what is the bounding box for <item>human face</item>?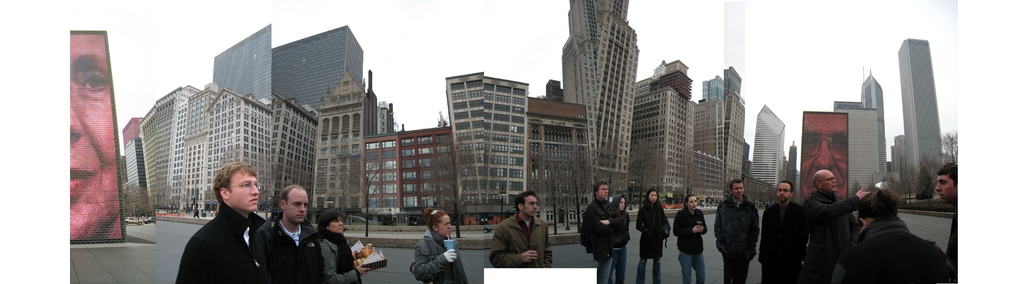
{"left": 328, "top": 217, "right": 342, "bottom": 233}.
